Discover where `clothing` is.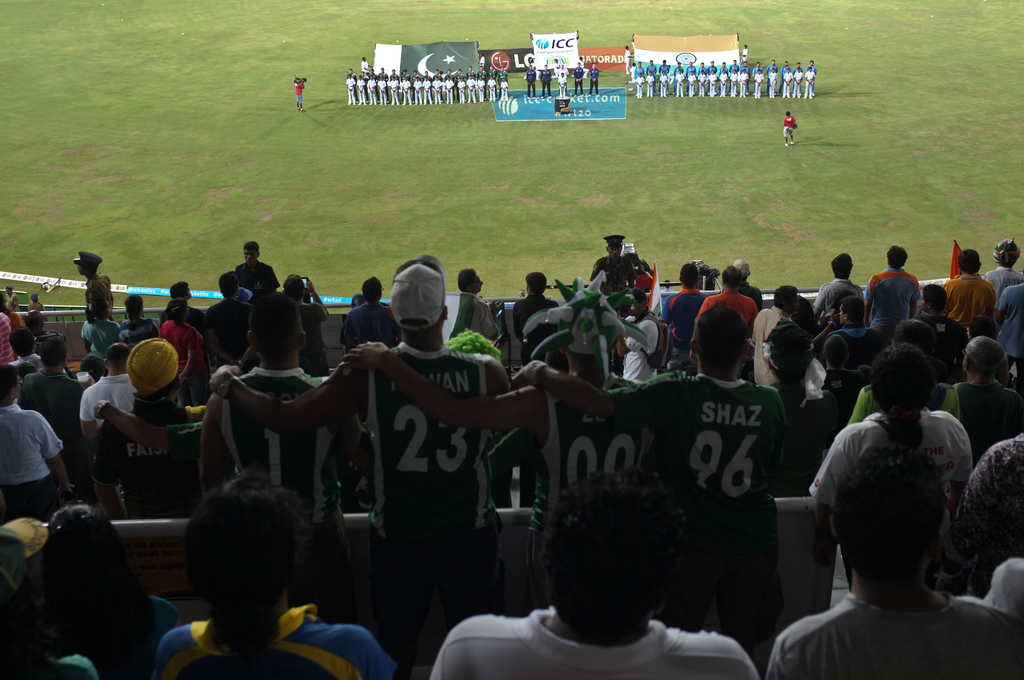
Discovered at (x1=117, y1=316, x2=152, y2=343).
